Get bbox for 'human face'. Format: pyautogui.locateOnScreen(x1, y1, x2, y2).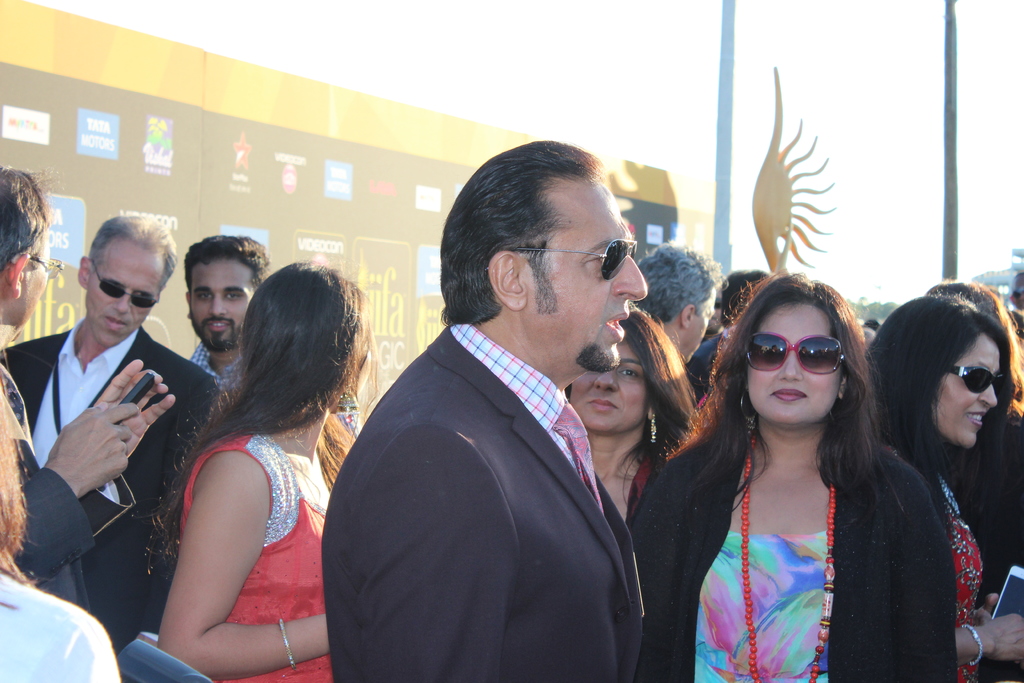
pyautogui.locateOnScreen(527, 183, 649, 377).
